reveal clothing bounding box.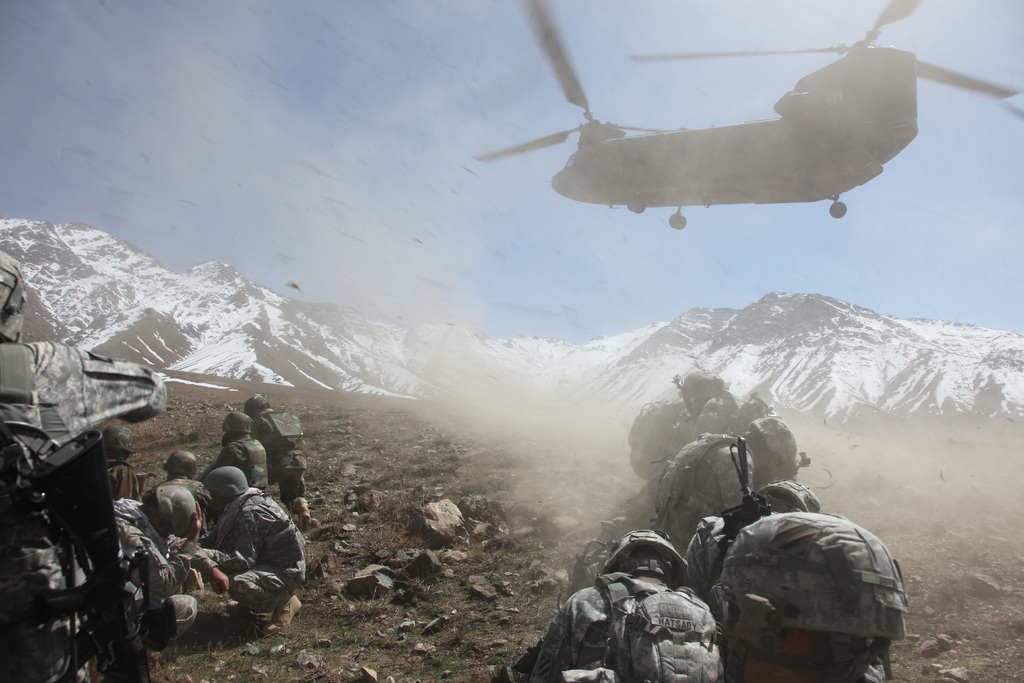
Revealed: BBox(858, 654, 902, 682).
